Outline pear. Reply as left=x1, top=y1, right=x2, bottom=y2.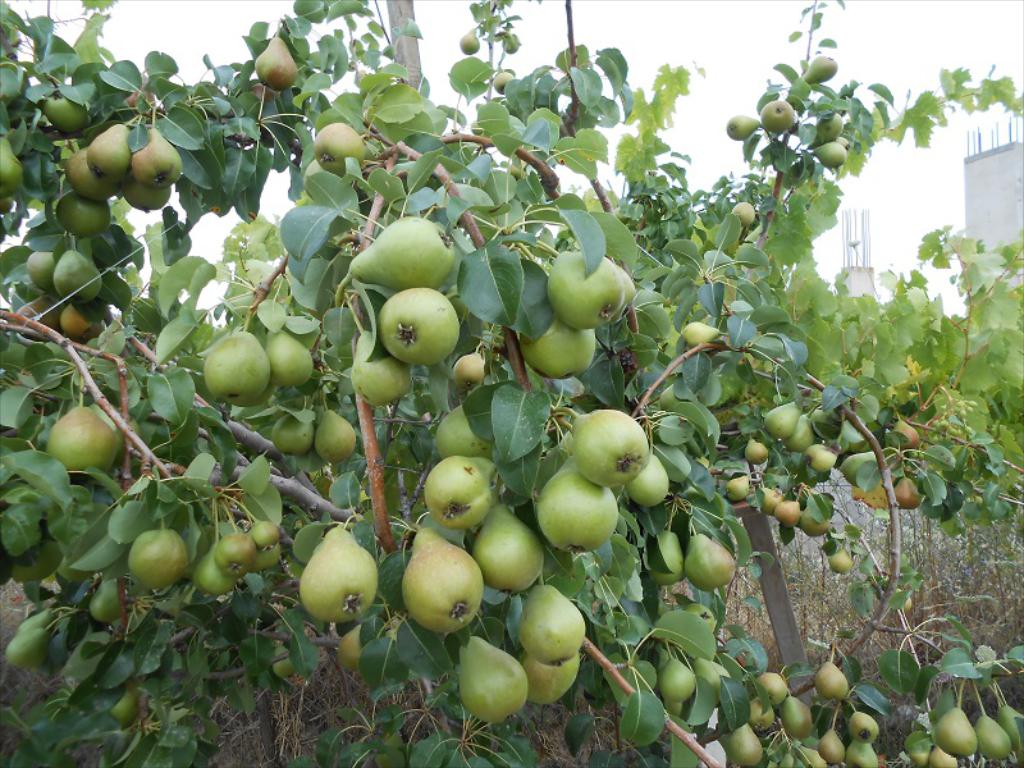
left=684, top=534, right=737, bottom=595.
